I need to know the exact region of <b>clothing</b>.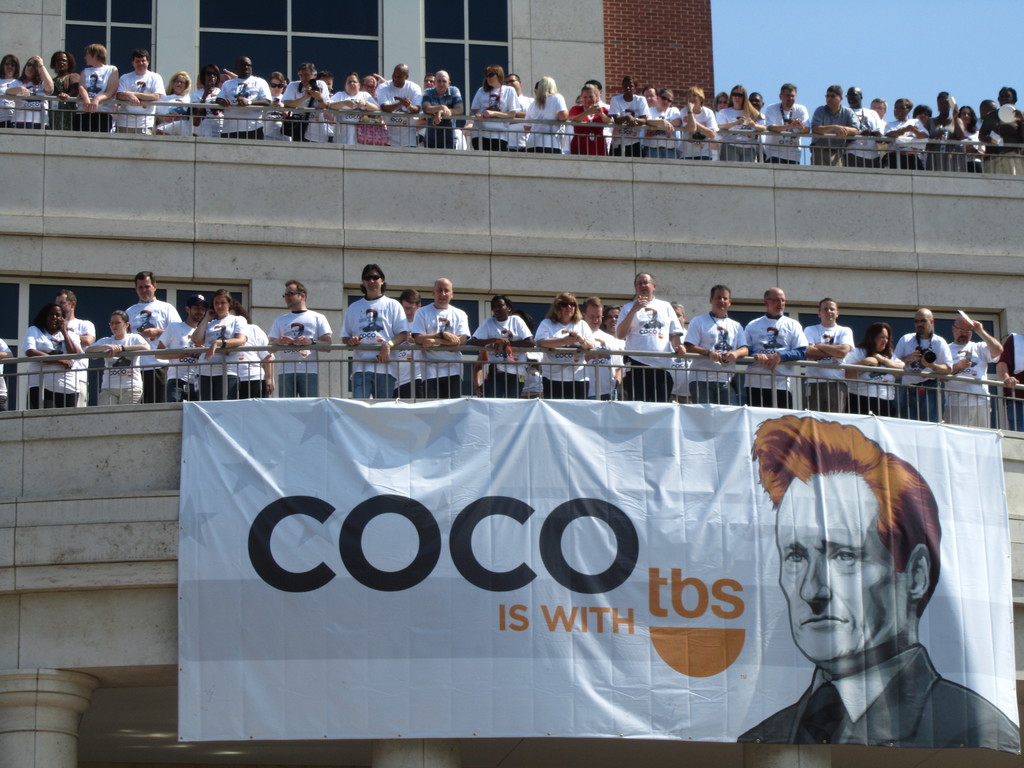
Region: 803 321 853 414.
